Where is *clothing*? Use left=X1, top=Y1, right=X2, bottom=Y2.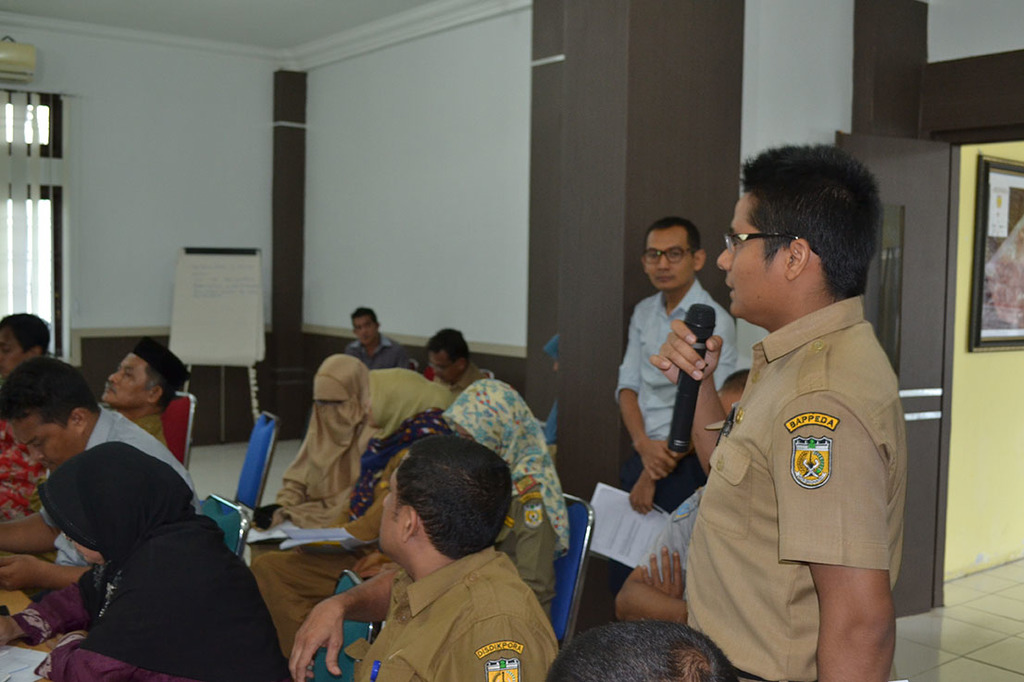
left=362, top=538, right=562, bottom=681.
